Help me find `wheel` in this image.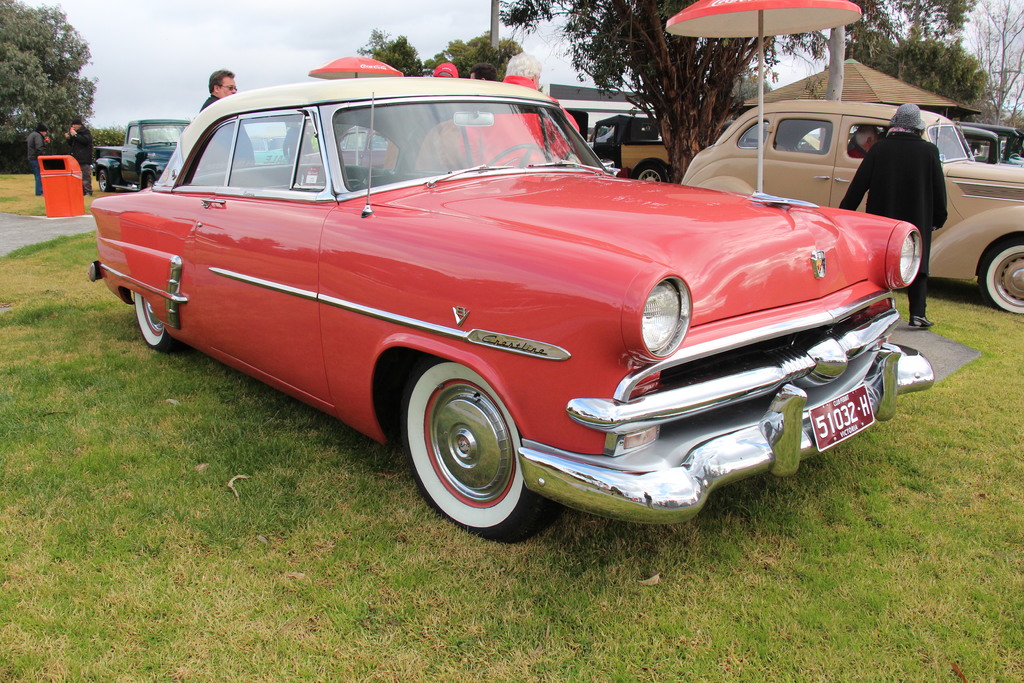
Found it: x1=405 y1=365 x2=531 y2=529.
